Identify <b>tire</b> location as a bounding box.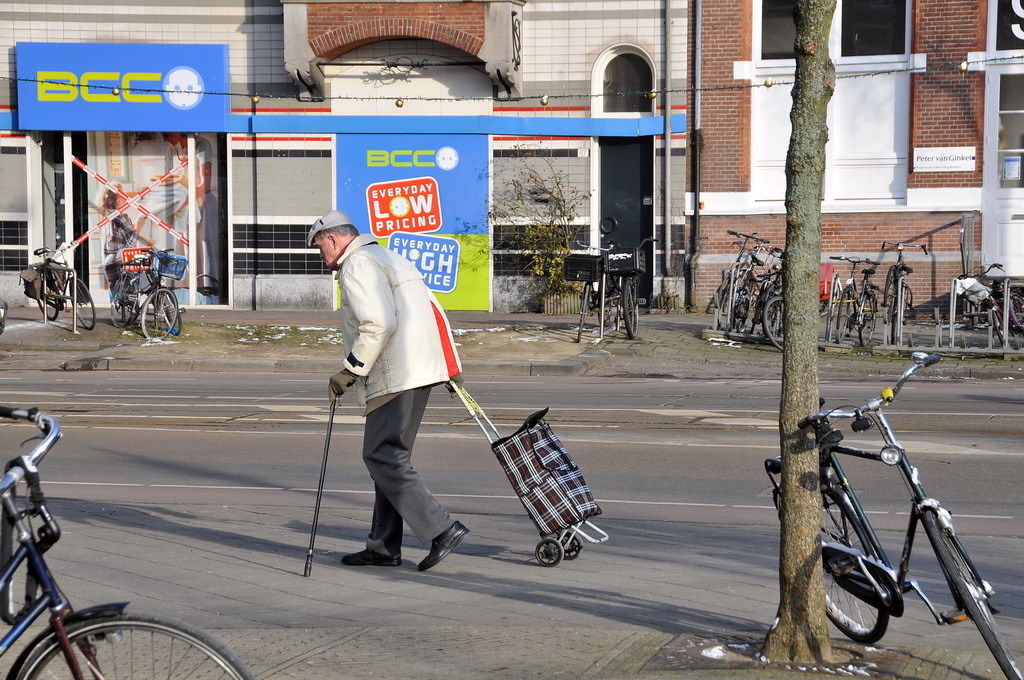
locate(855, 287, 878, 348).
